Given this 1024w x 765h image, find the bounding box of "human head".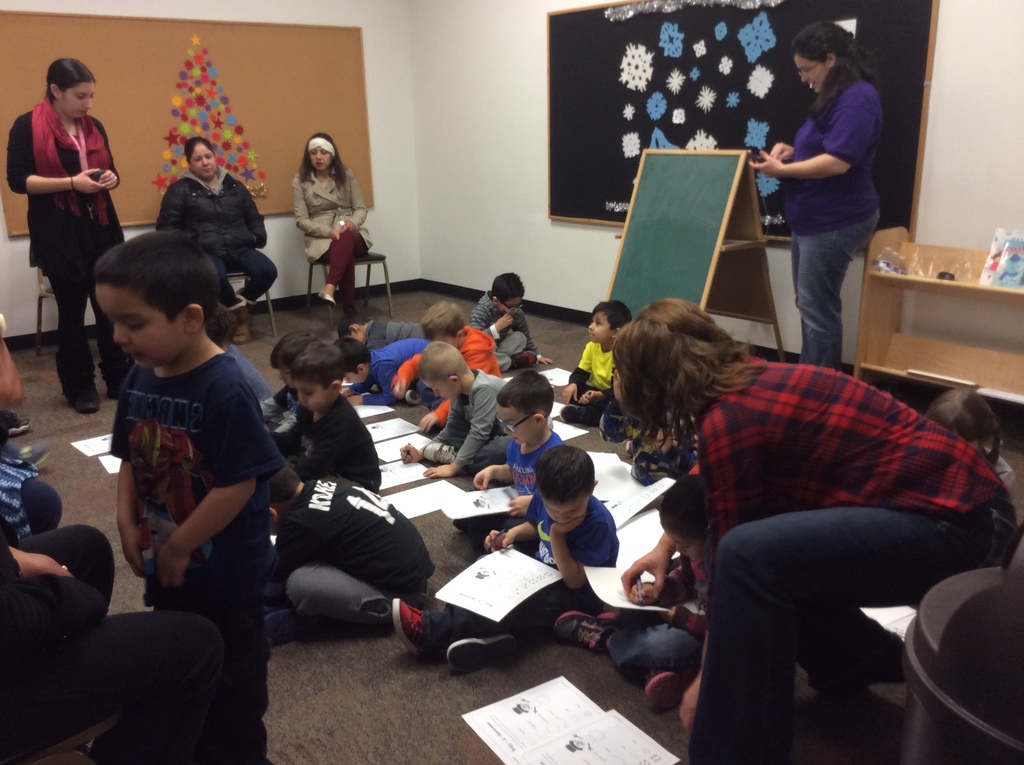
588,298,630,343.
